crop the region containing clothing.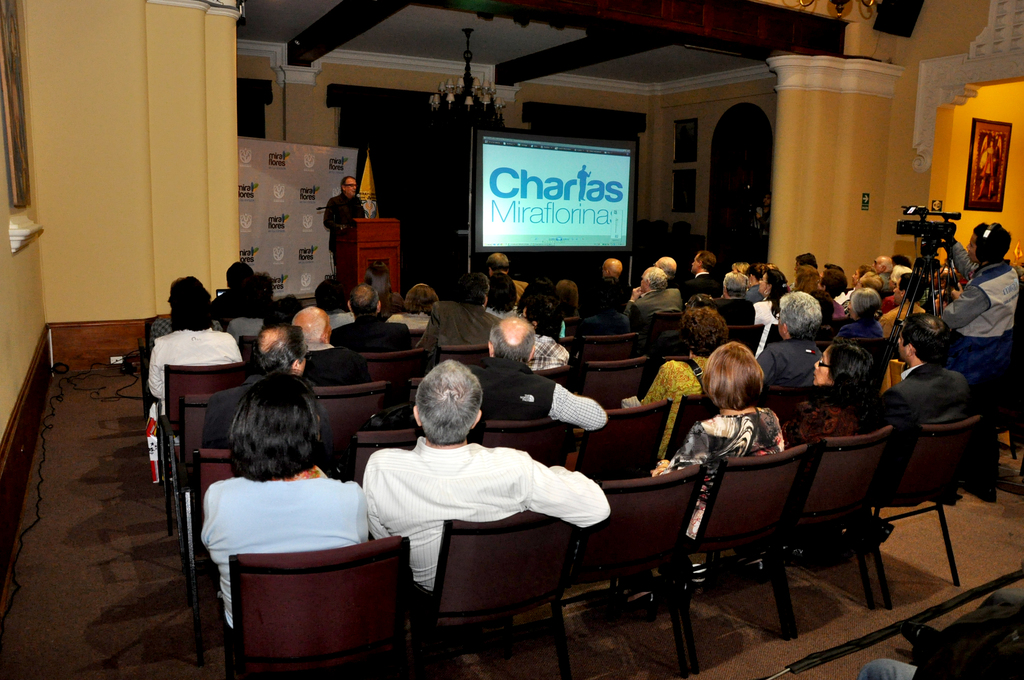
Crop region: BBox(748, 301, 778, 321).
